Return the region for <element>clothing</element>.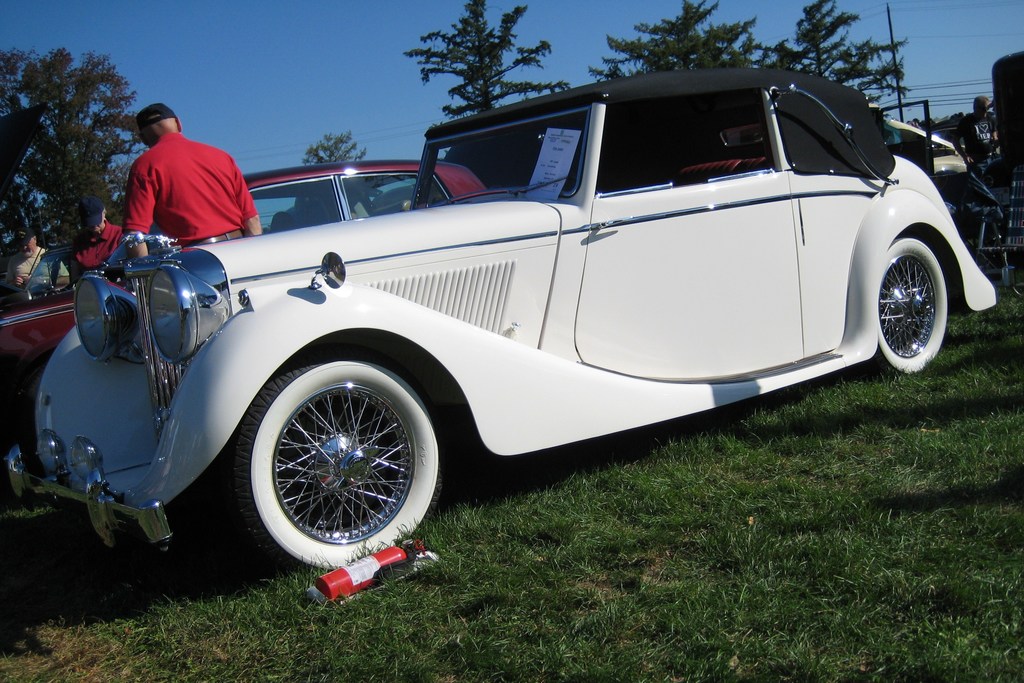
detection(67, 218, 121, 280).
